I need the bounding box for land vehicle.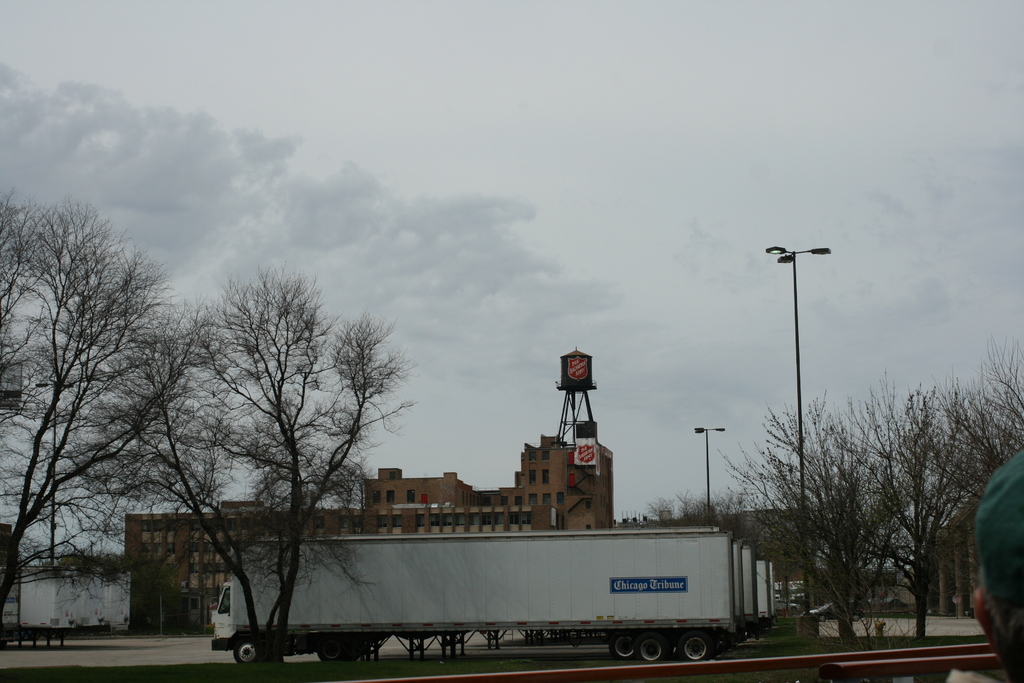
Here it is: <box>755,556,774,630</box>.
